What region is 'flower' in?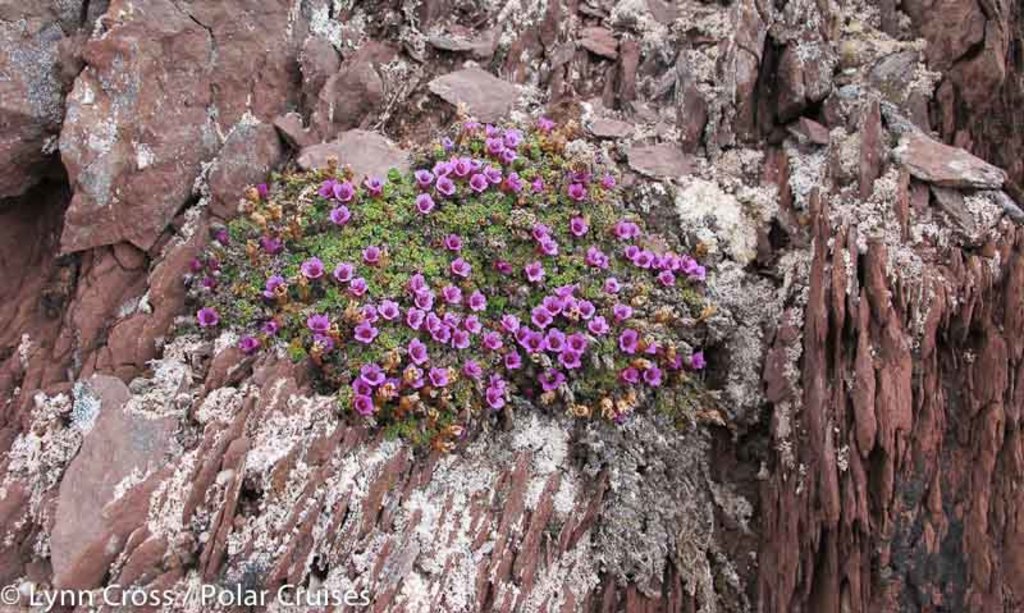
<region>567, 184, 584, 200</region>.
